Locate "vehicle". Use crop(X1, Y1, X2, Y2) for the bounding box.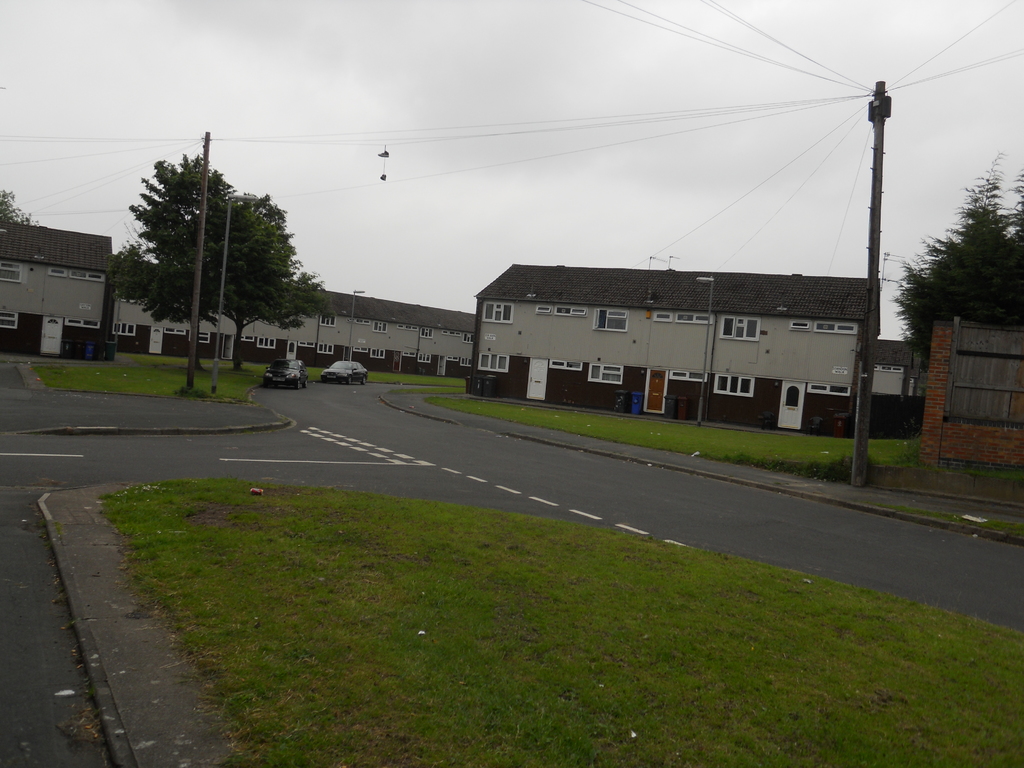
crop(319, 359, 376, 387).
